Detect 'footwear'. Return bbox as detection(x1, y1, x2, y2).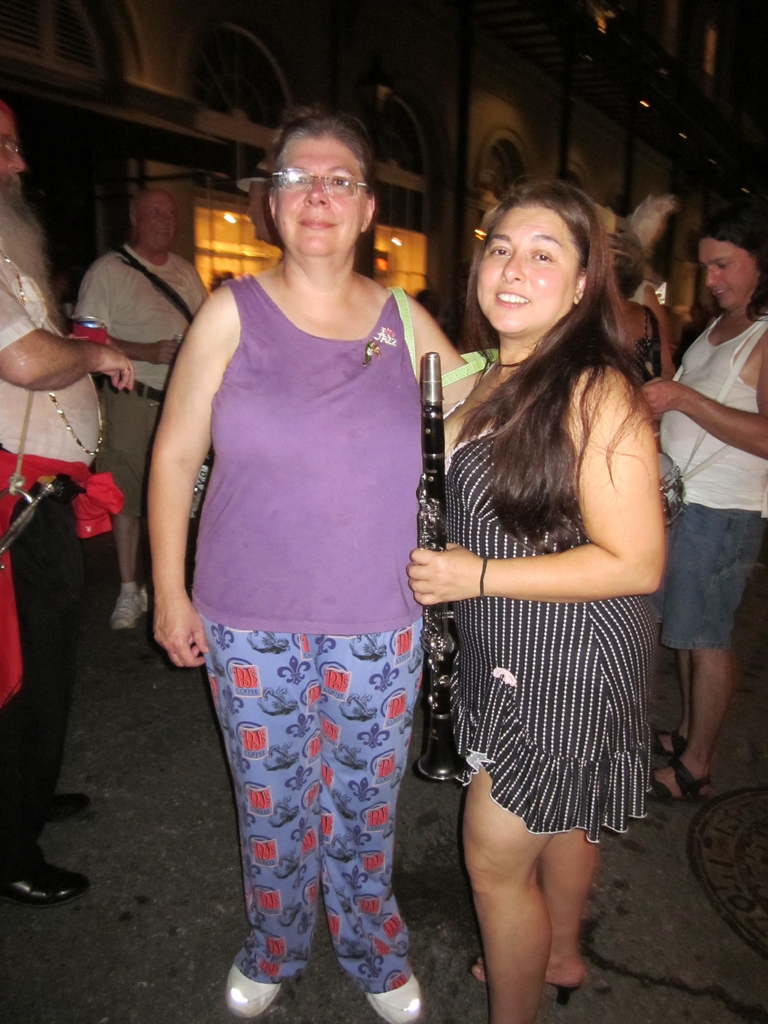
detection(105, 586, 145, 634).
